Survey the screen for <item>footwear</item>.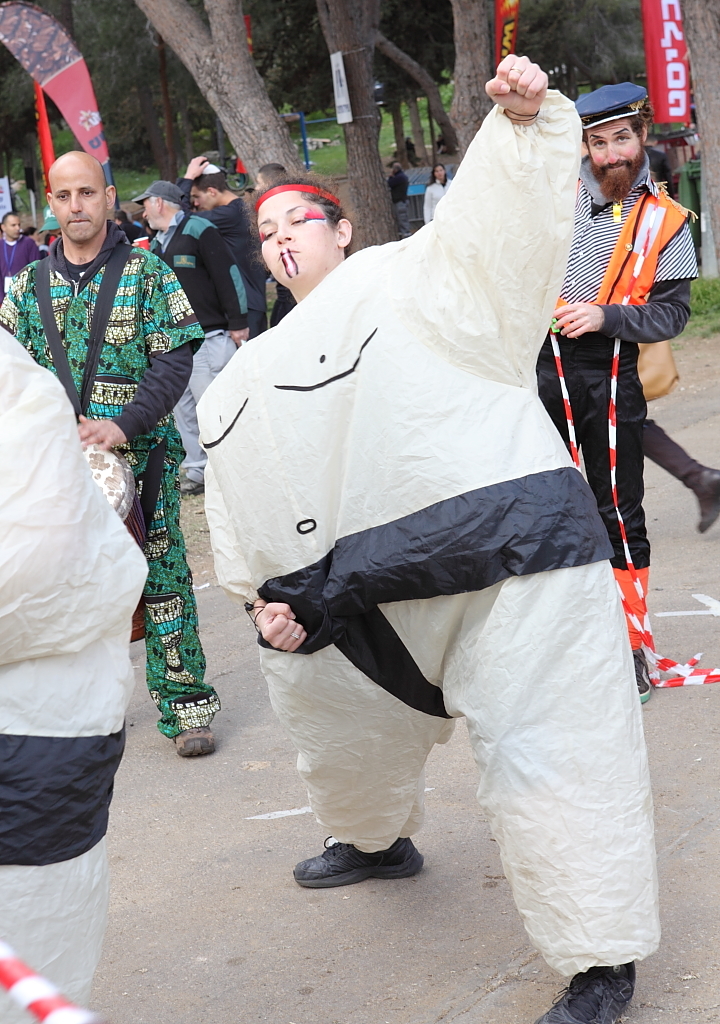
Survey found: pyautogui.locateOnScreen(685, 462, 719, 533).
